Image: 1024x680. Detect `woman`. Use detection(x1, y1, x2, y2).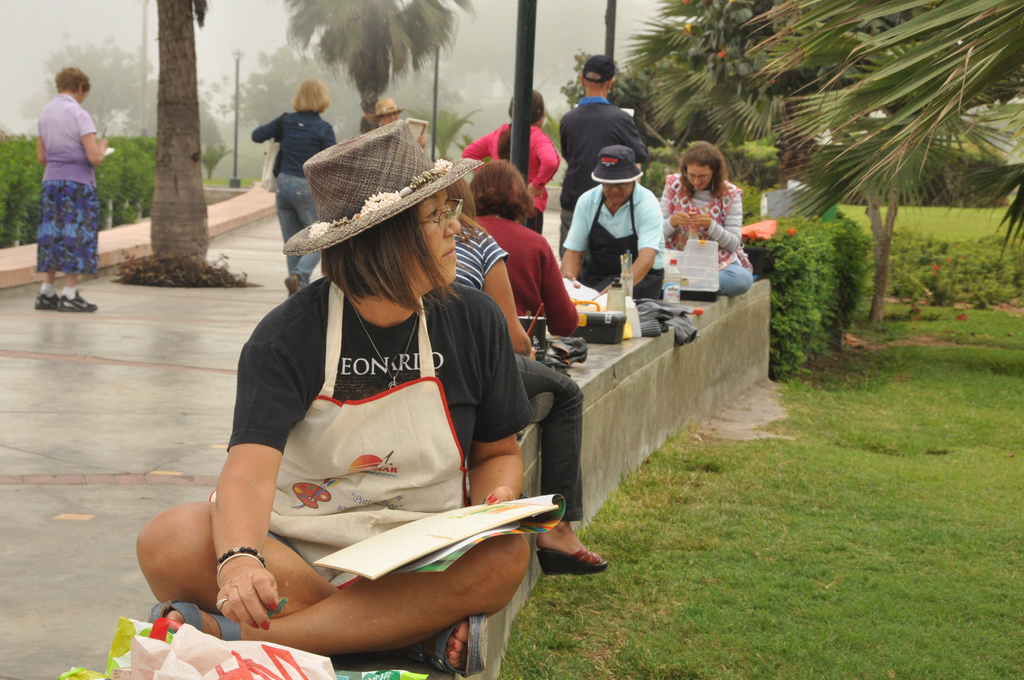
detection(656, 140, 754, 292).
